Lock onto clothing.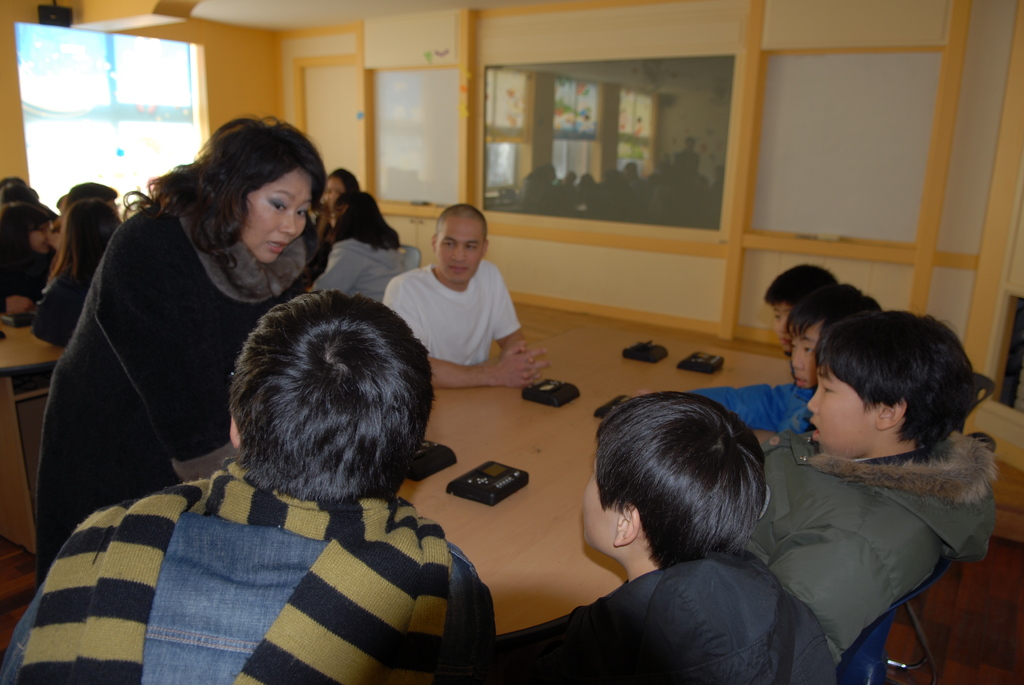
Locked: 29, 261, 88, 347.
